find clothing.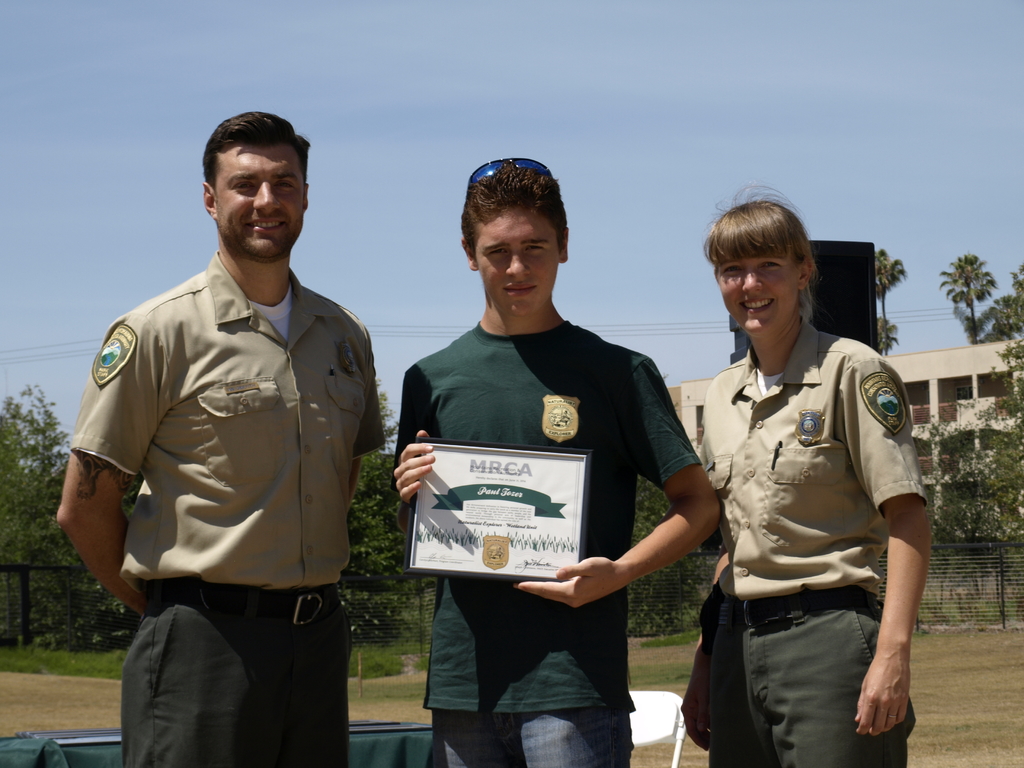
detection(392, 320, 703, 767).
